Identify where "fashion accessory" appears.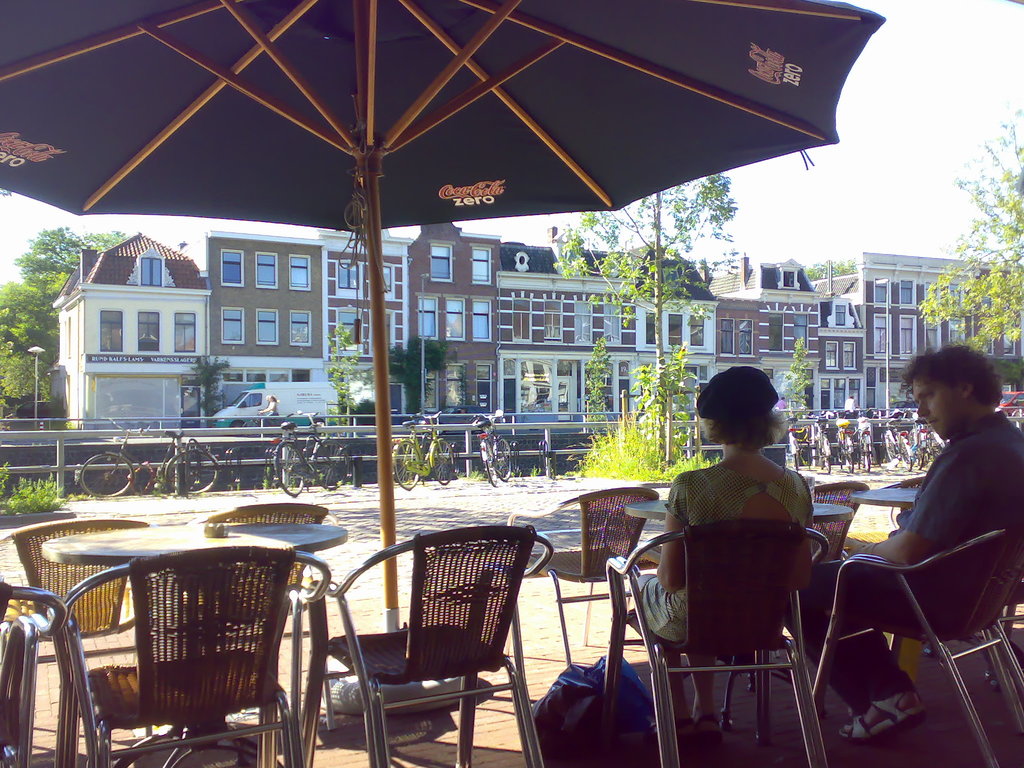
Appears at [left=693, top=369, right=778, bottom=419].
